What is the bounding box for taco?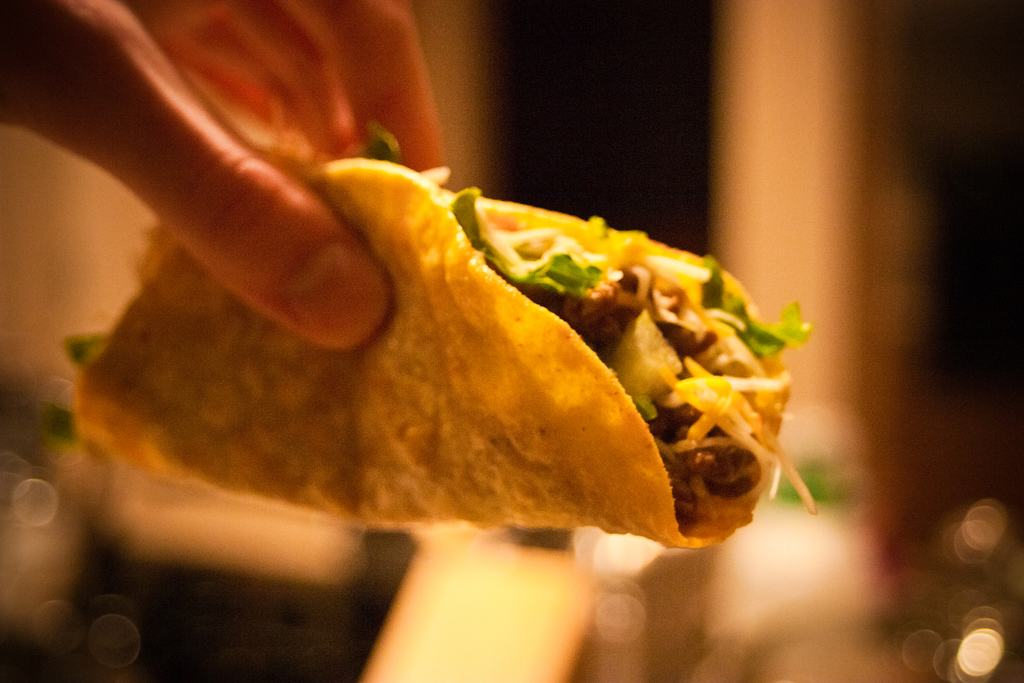
select_region(45, 122, 816, 548).
